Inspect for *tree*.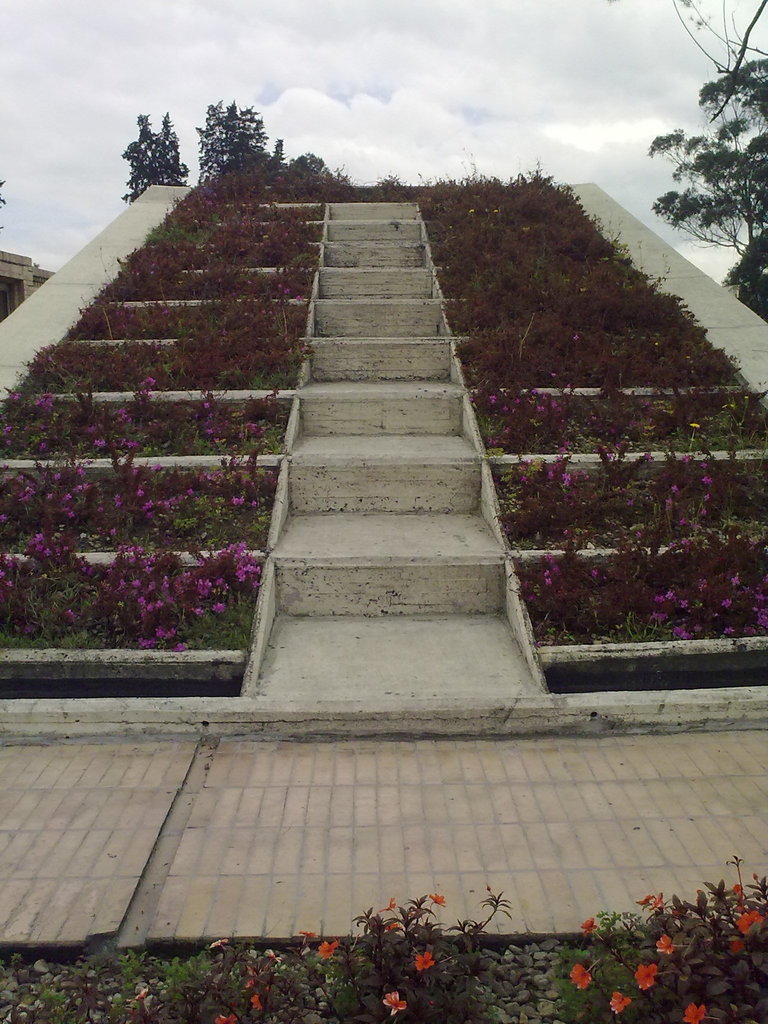
Inspection: {"x1": 287, "y1": 150, "x2": 325, "y2": 188}.
